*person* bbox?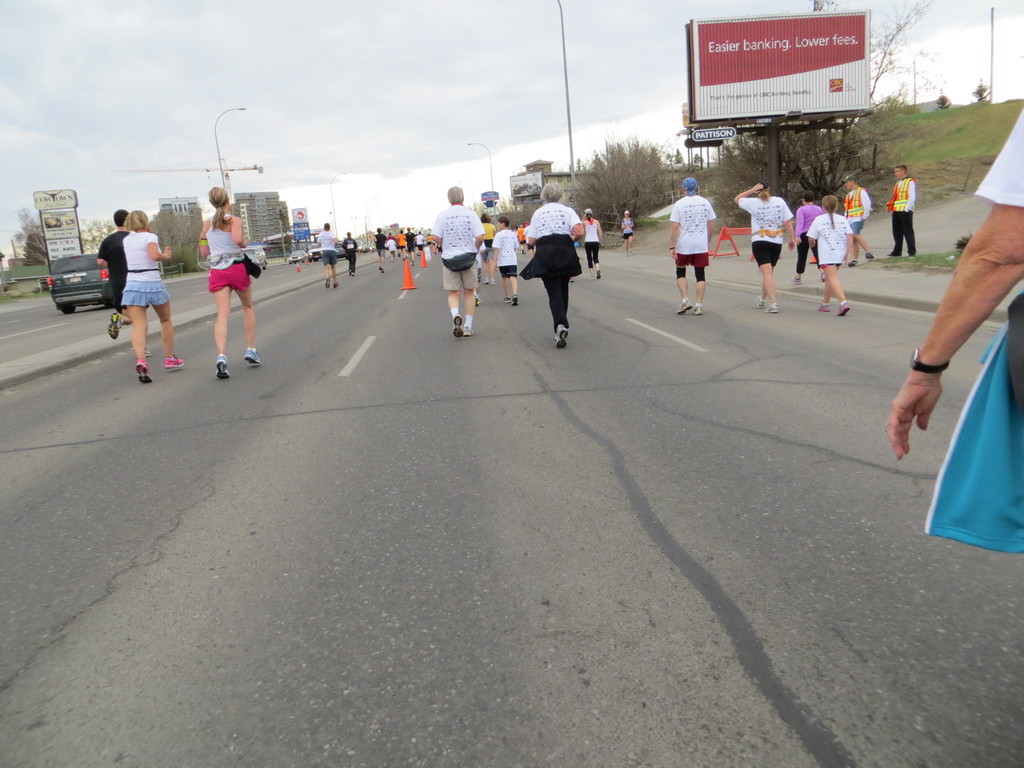
888/108/1023/556
